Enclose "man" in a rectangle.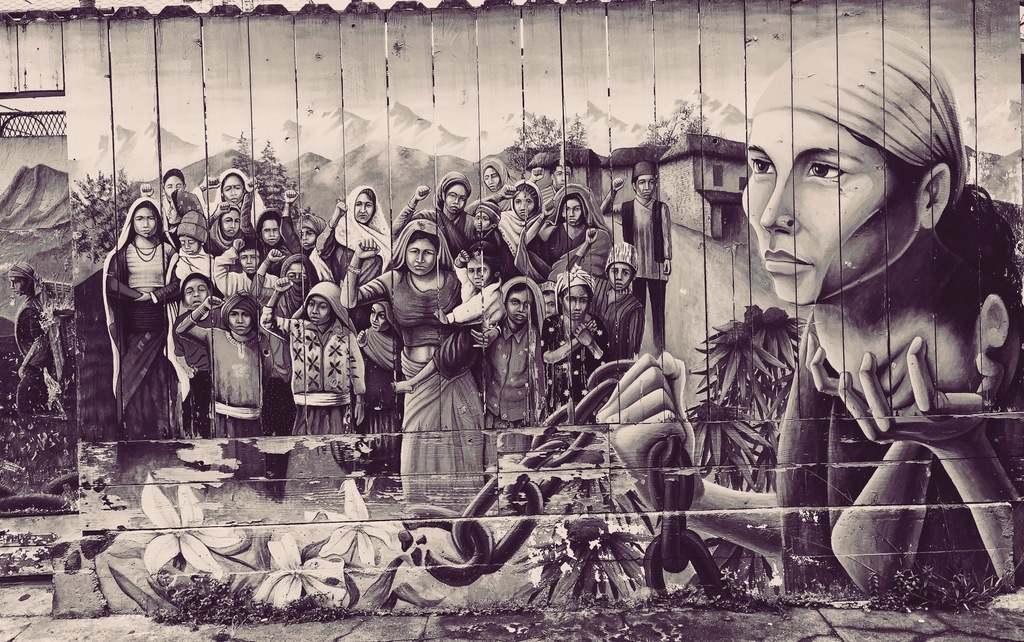
select_region(526, 156, 575, 205).
